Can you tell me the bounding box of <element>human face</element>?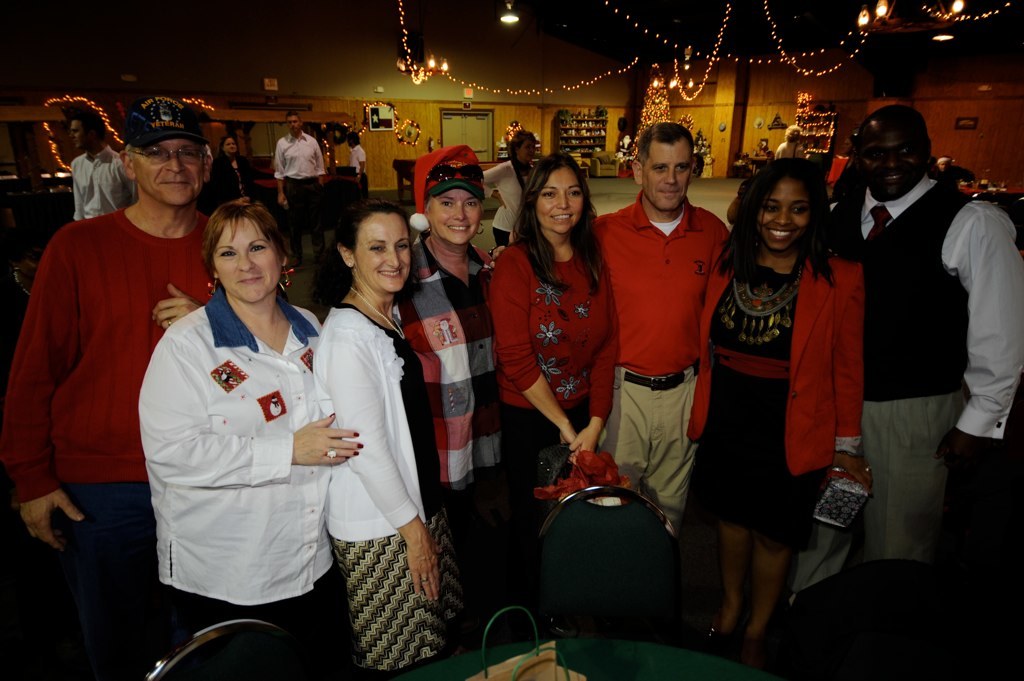
bbox=(756, 175, 807, 248).
